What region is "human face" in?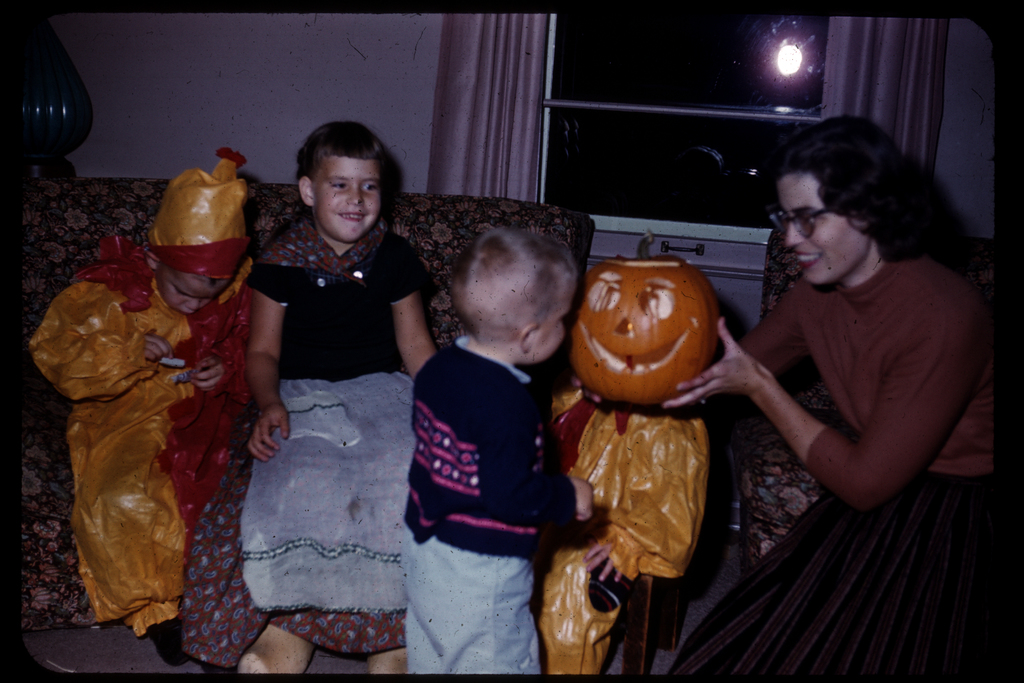
(left=776, top=179, right=867, bottom=285).
